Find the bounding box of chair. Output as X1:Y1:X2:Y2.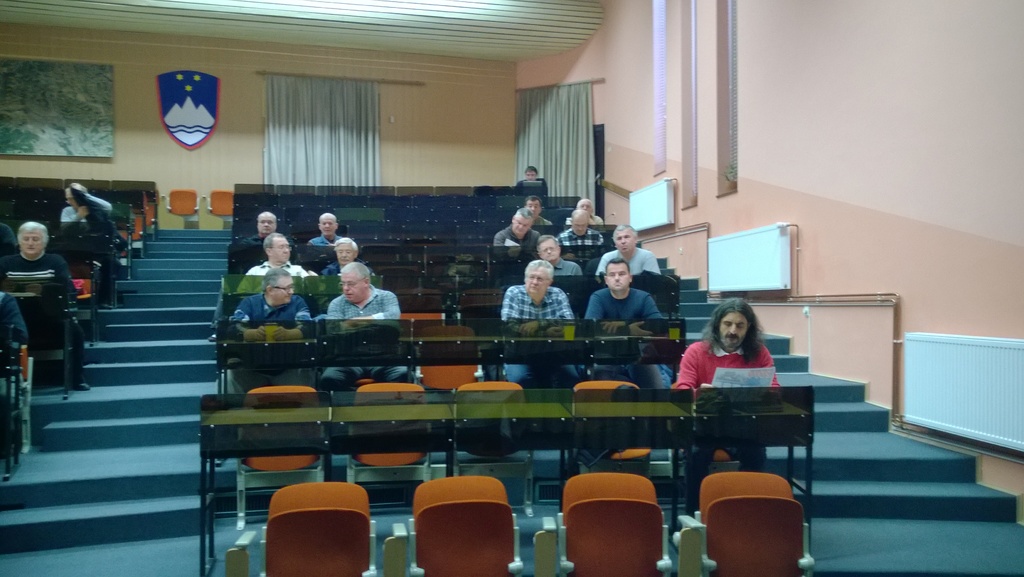
678:439:749:471.
